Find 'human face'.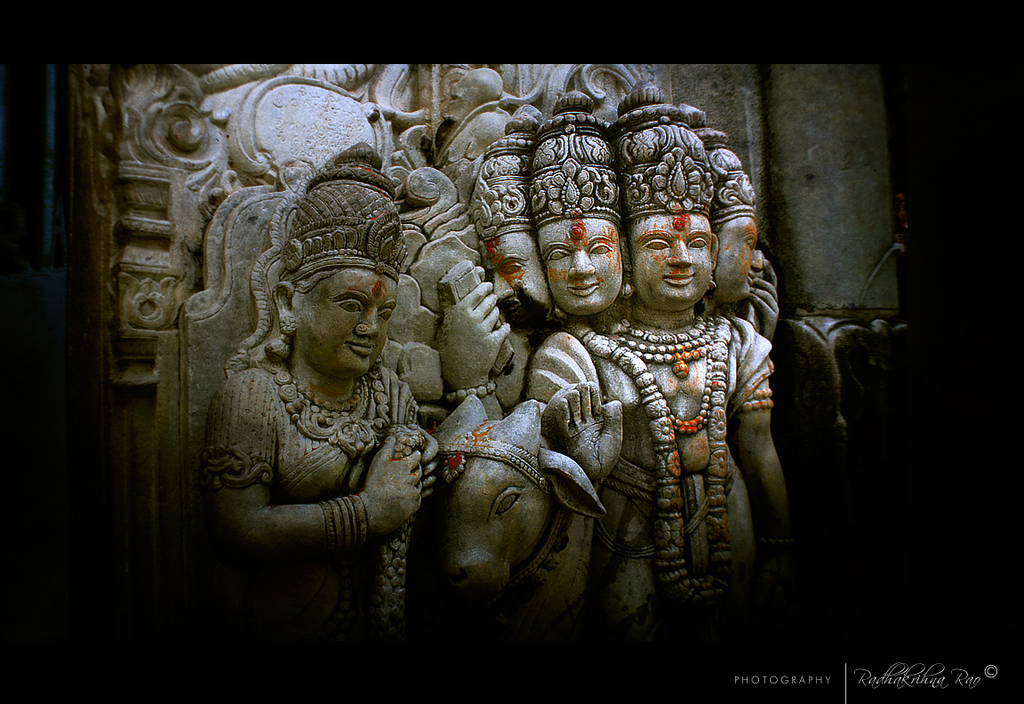
x1=713, y1=213, x2=764, y2=294.
